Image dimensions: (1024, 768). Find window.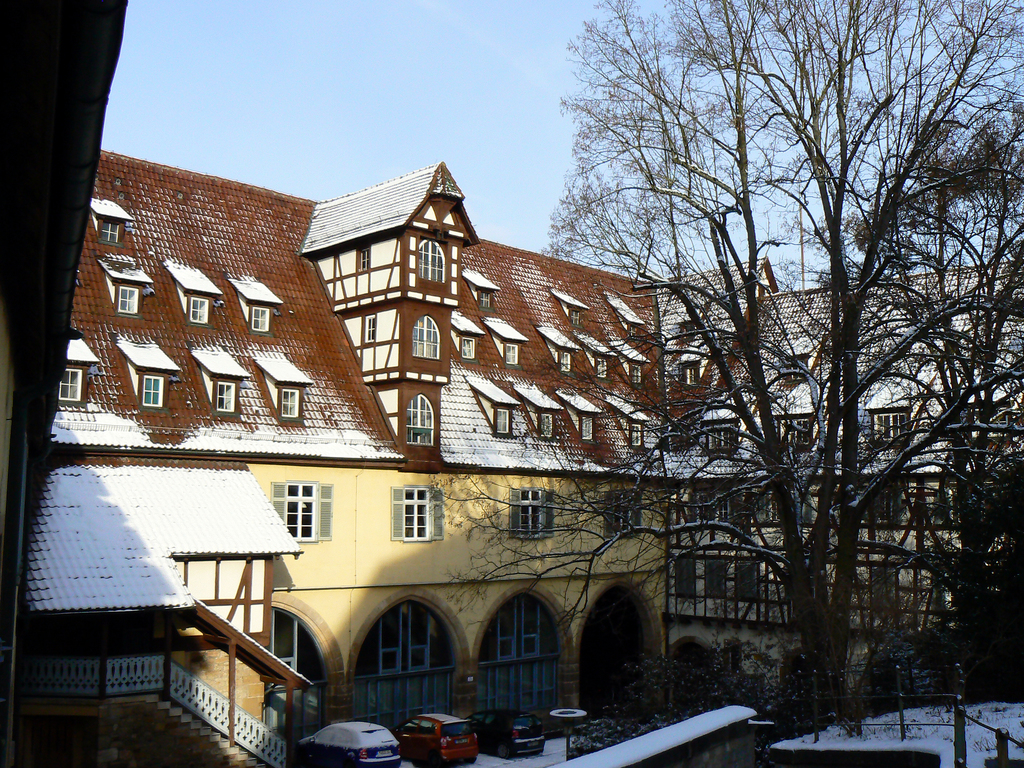
select_region(391, 484, 447, 542).
